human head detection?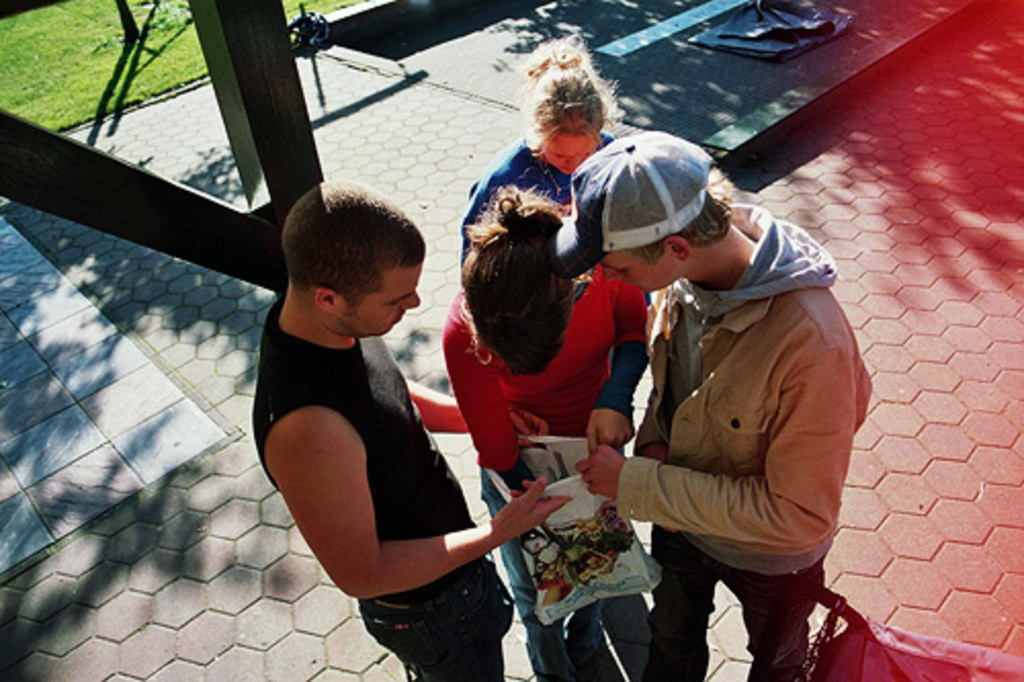
{"left": 459, "top": 199, "right": 575, "bottom": 379}
